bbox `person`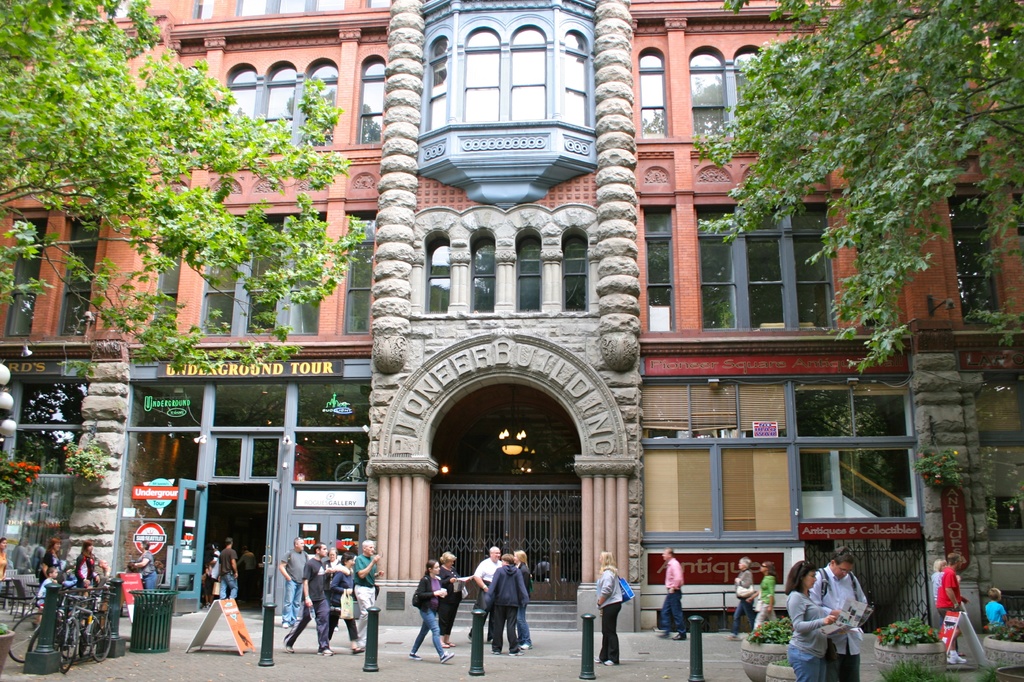
[754,560,779,630]
